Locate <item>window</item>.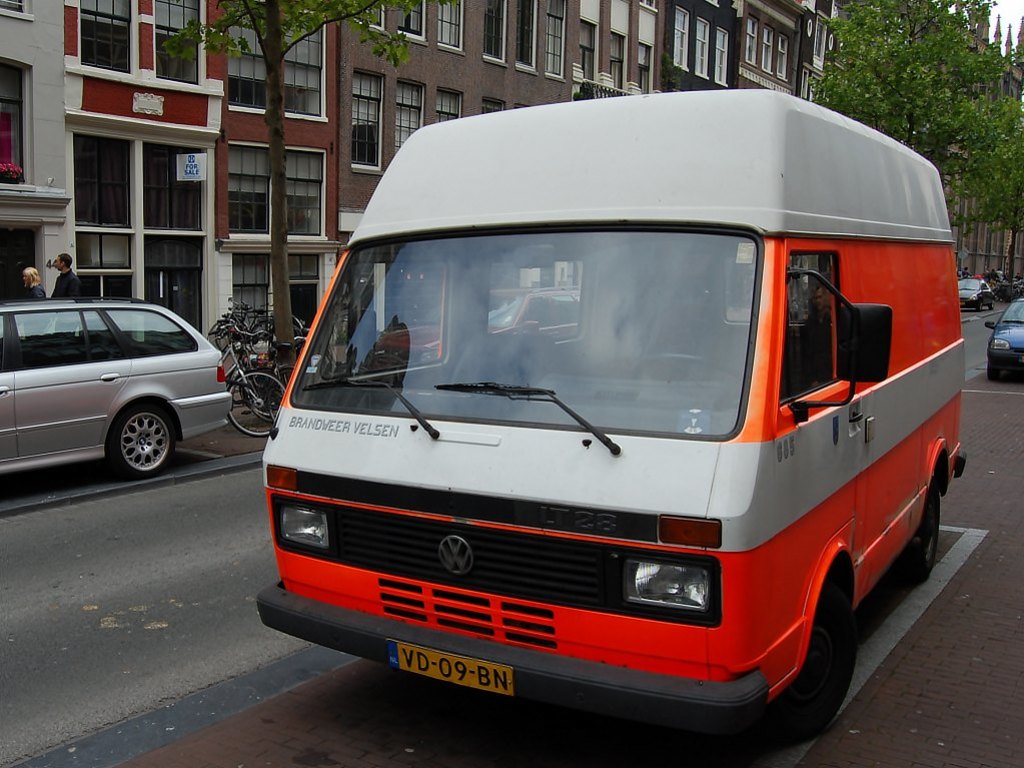
Bounding box: rect(82, 0, 131, 80).
